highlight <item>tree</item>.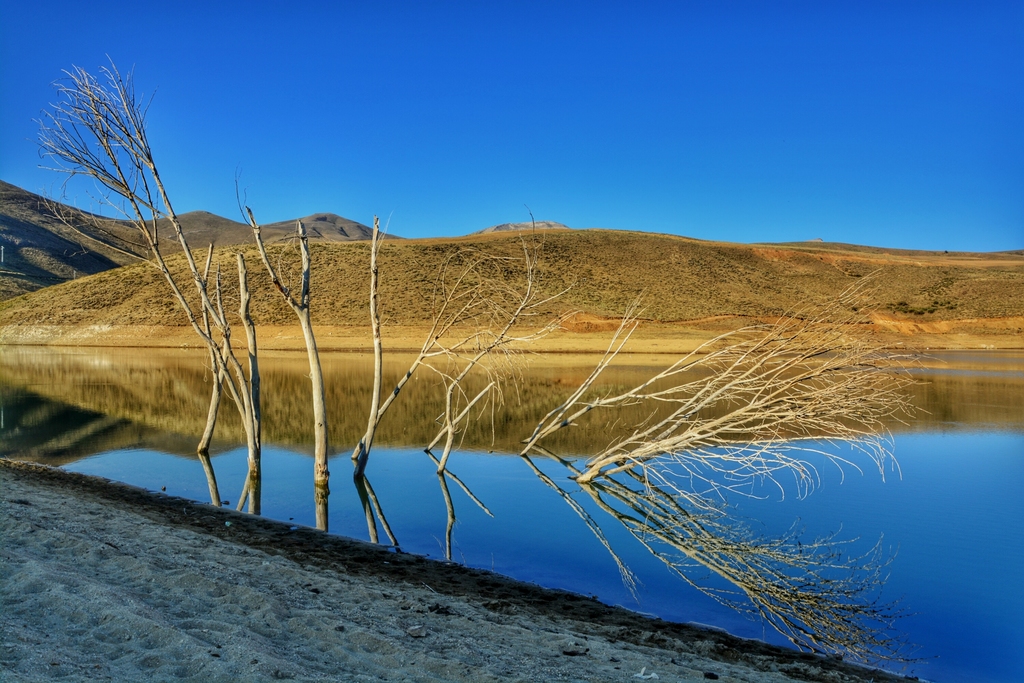
Highlighted region: box(363, 214, 547, 440).
